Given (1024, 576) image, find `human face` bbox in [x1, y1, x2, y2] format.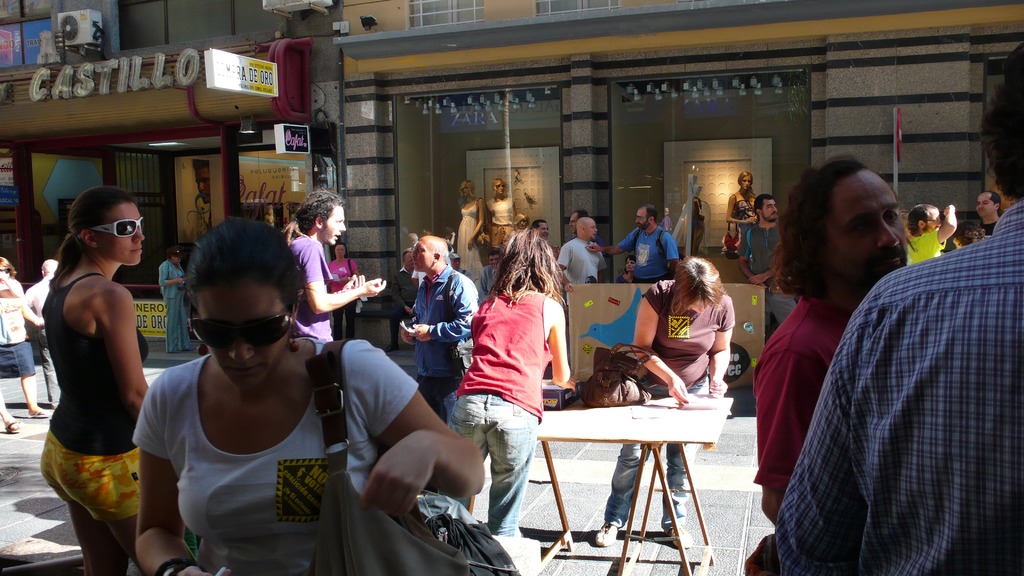
[570, 214, 579, 235].
